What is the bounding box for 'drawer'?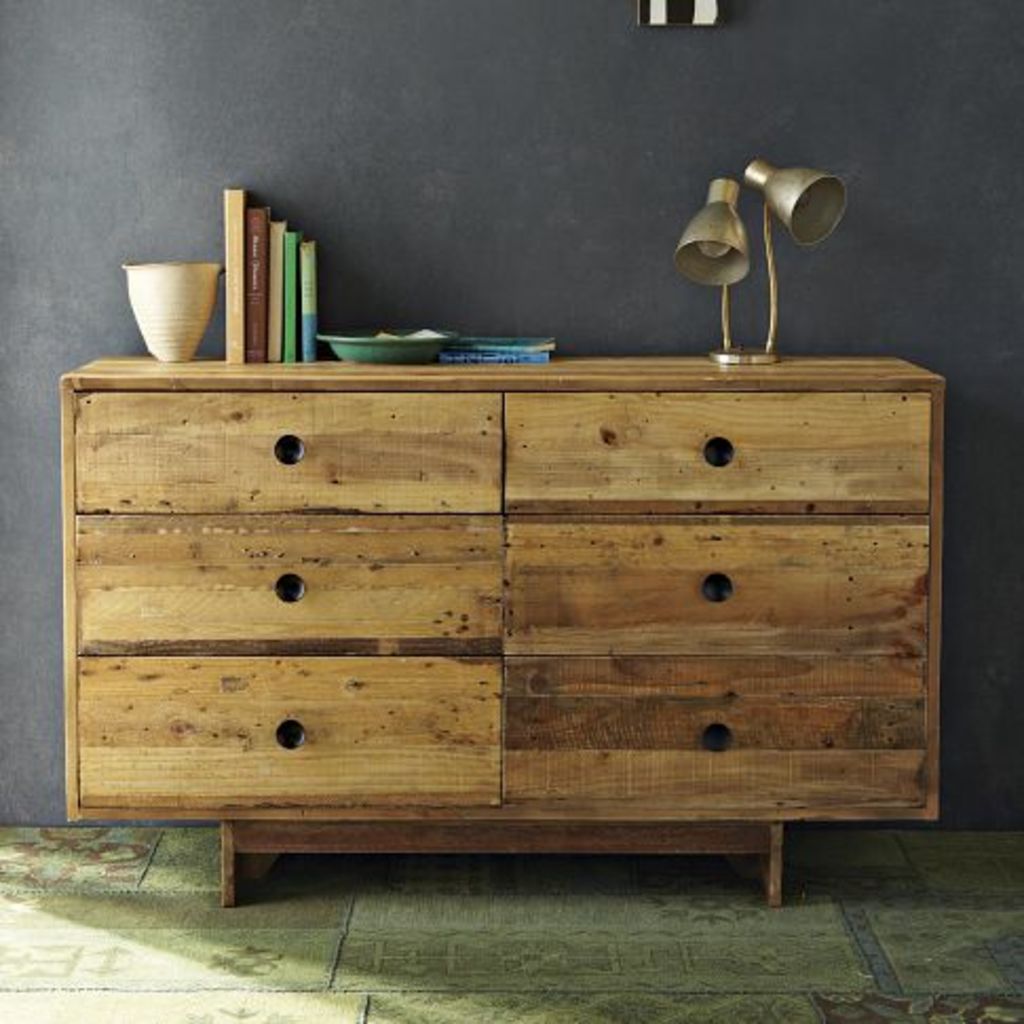
bbox=(78, 395, 502, 517).
